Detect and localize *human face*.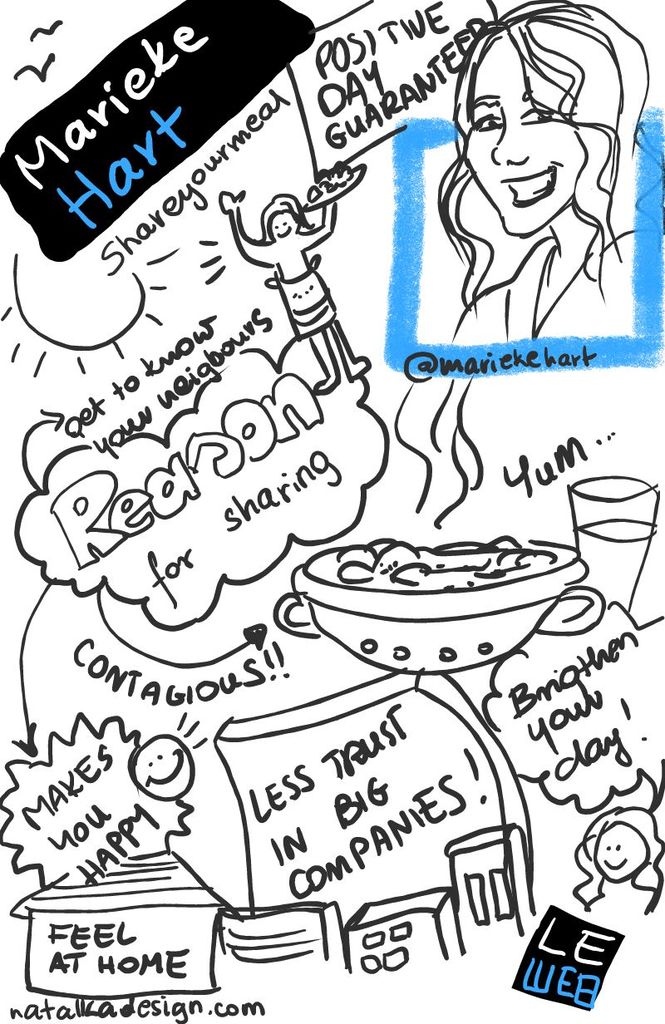
Localized at l=602, t=823, r=649, b=878.
